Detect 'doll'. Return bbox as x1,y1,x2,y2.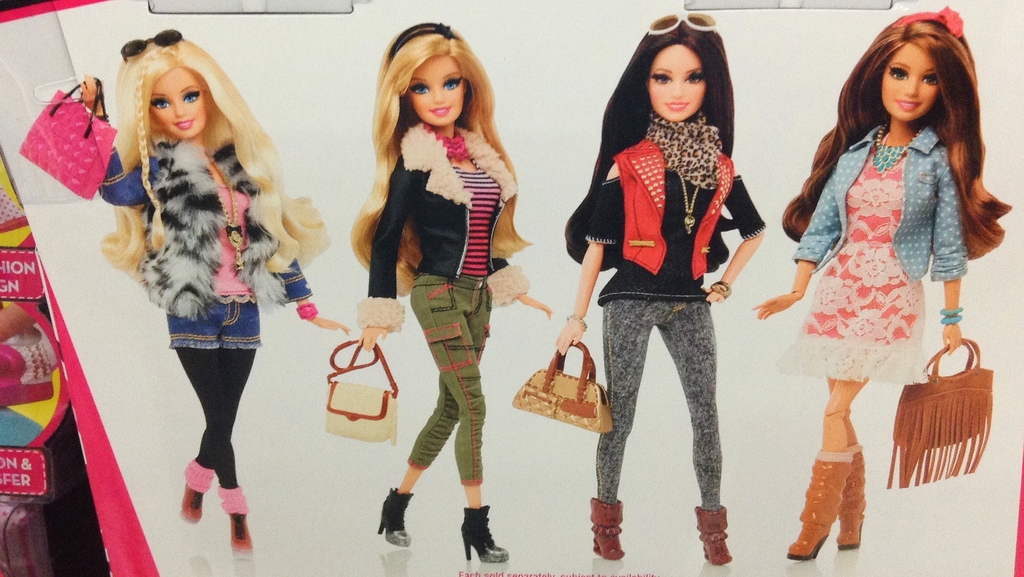
758,6,1015,562.
